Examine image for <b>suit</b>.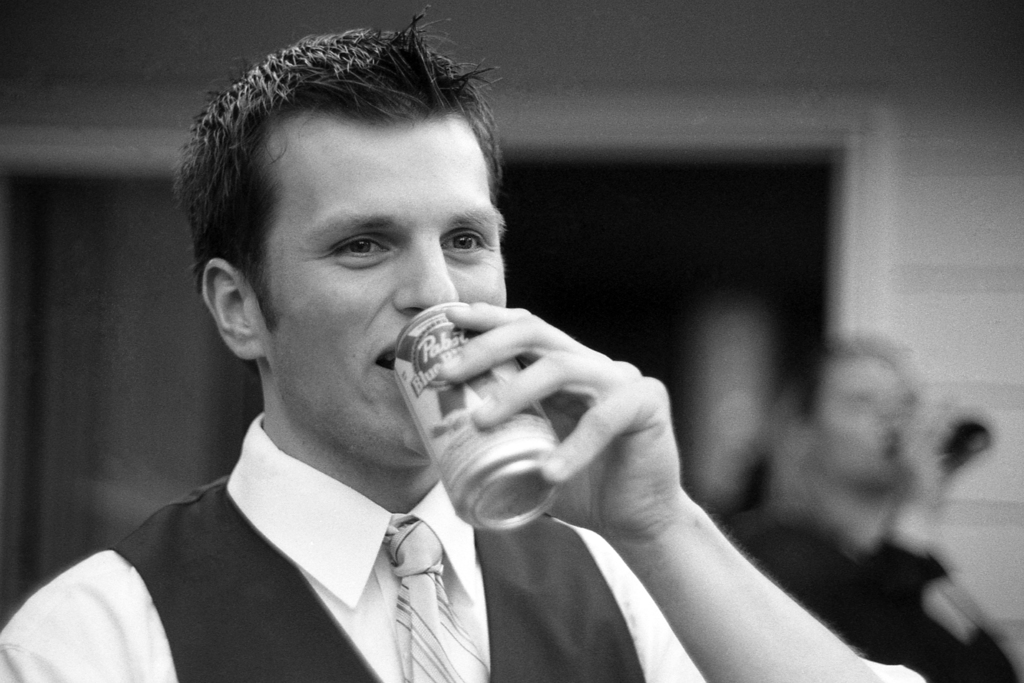
Examination result: box(0, 404, 927, 682).
